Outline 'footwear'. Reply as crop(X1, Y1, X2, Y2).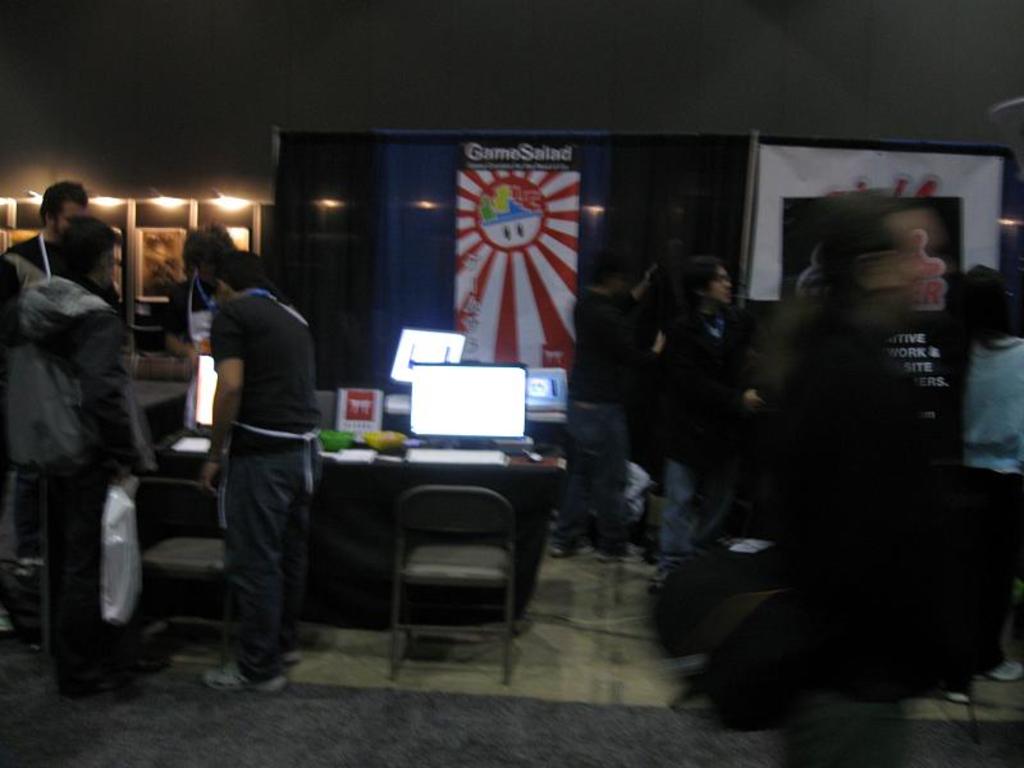
crop(204, 658, 288, 698).
